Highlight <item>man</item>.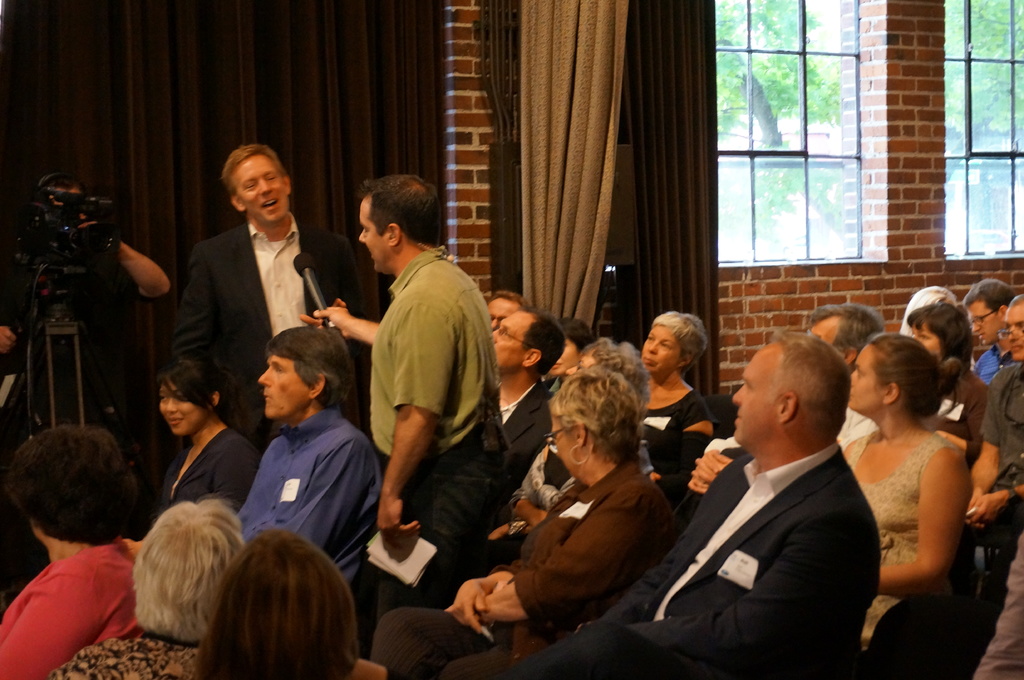
Highlighted region: pyautogui.locateOnScreen(808, 300, 884, 370).
